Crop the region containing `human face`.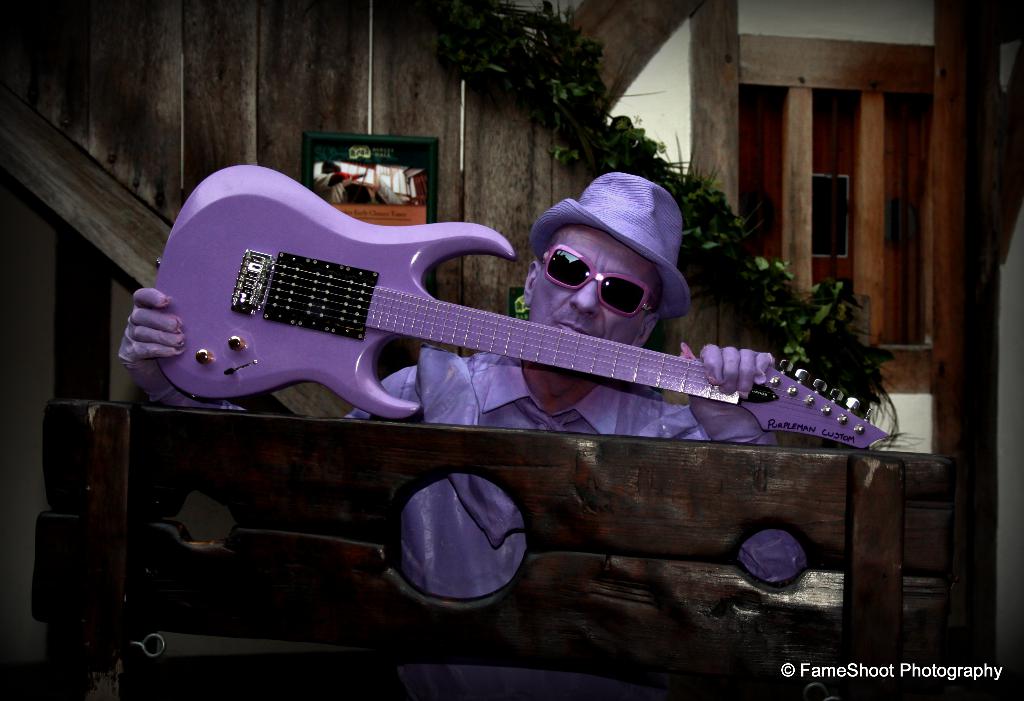
Crop region: [left=528, top=223, right=659, bottom=338].
